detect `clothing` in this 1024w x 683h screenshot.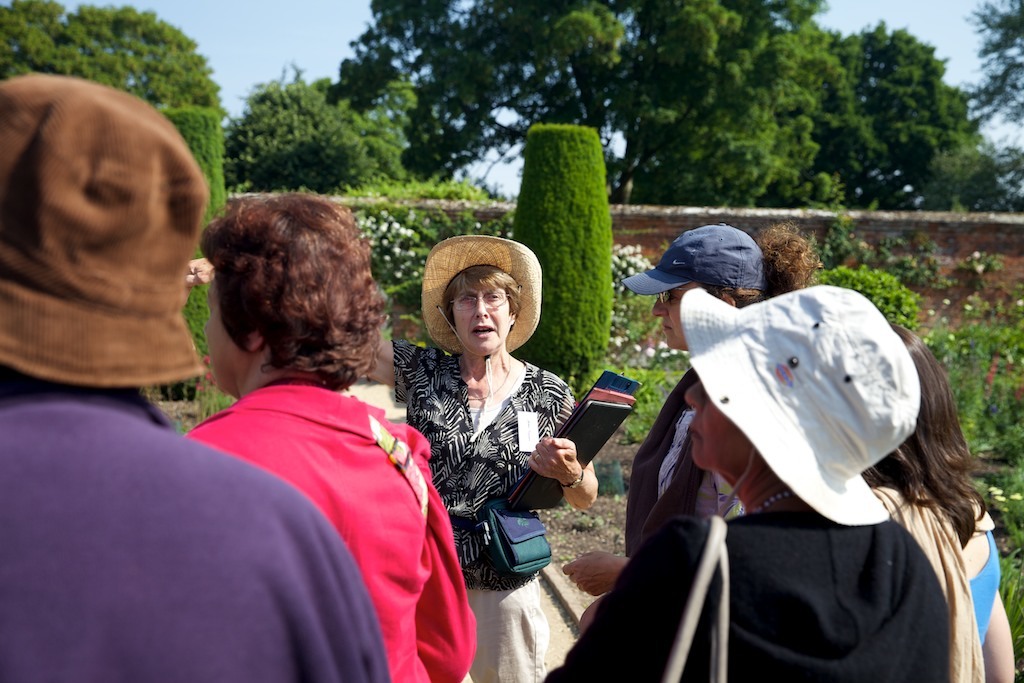
Detection: (left=616, top=363, right=708, bottom=557).
